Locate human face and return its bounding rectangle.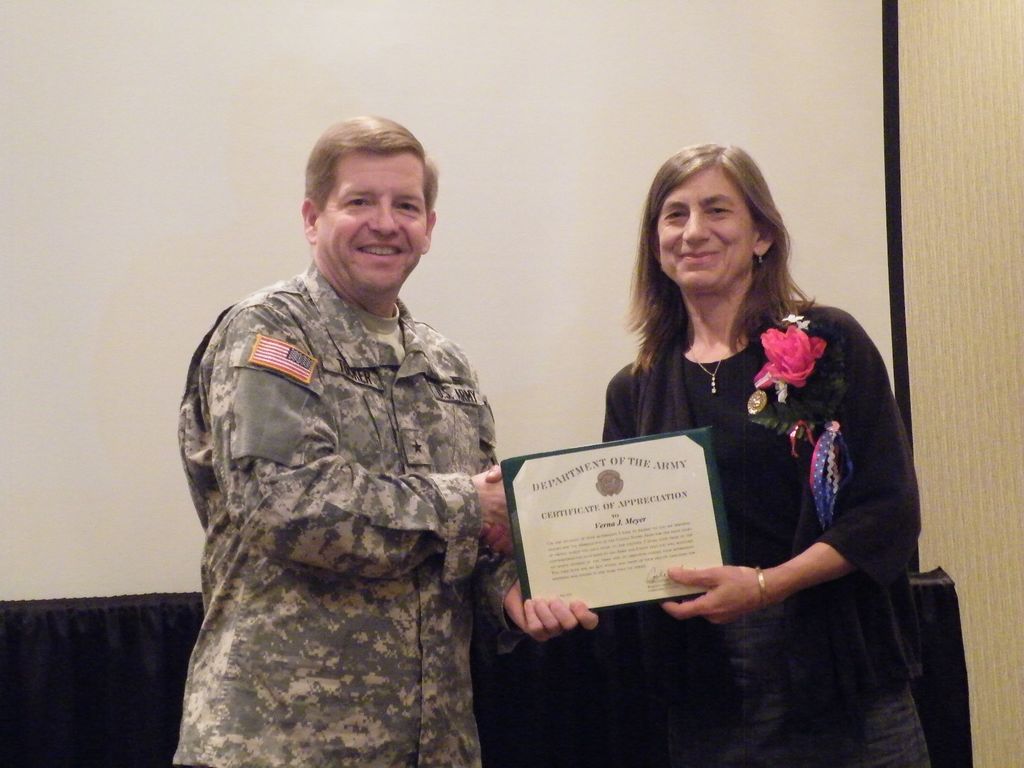
left=318, top=151, right=427, bottom=297.
